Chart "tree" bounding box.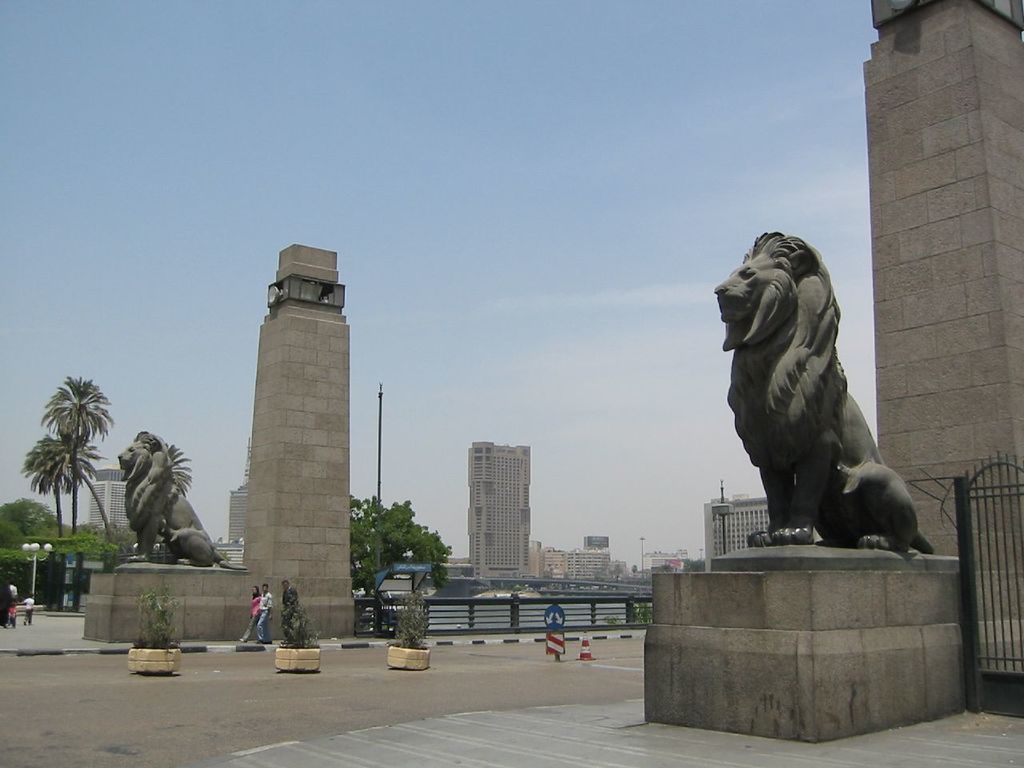
Charted: detection(19, 433, 73, 525).
